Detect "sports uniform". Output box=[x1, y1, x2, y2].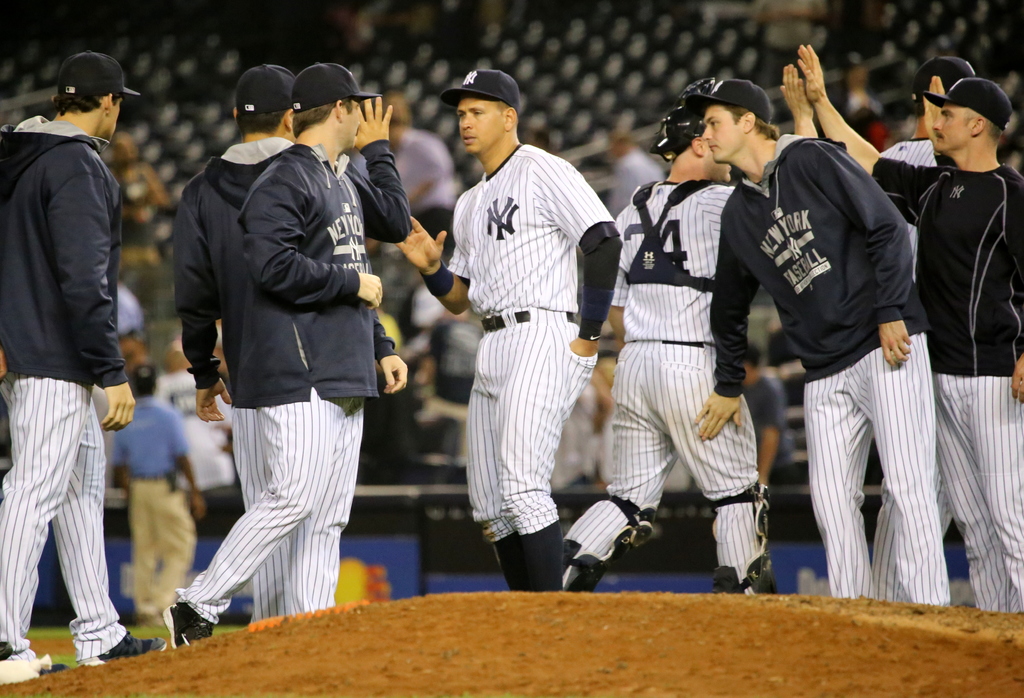
box=[687, 81, 946, 607].
